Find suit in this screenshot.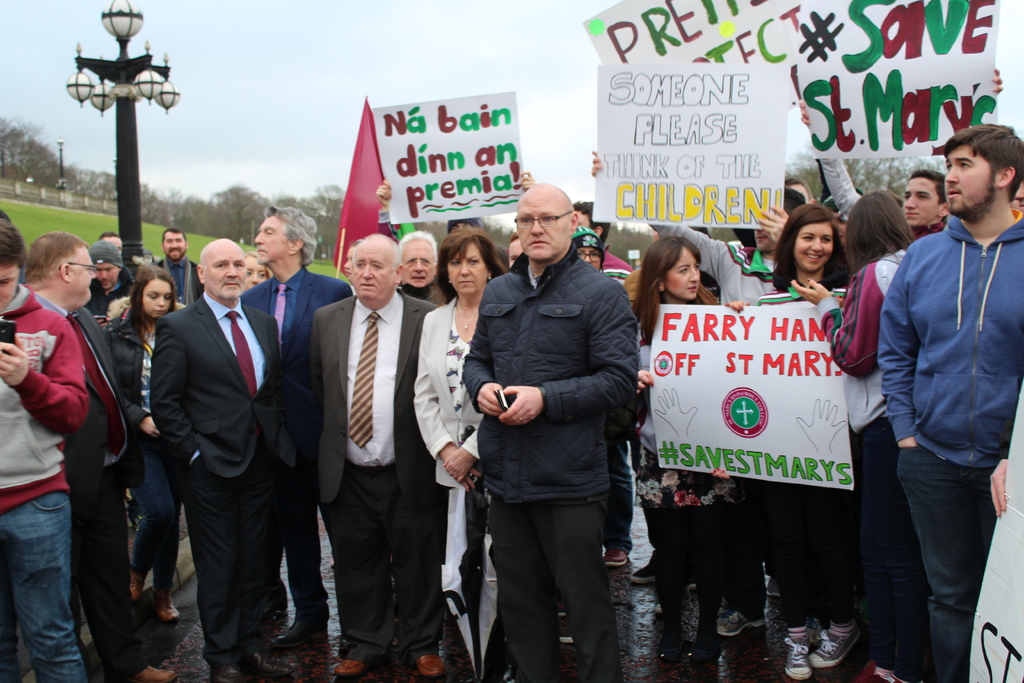
The bounding box for suit is <box>296,294,444,670</box>.
